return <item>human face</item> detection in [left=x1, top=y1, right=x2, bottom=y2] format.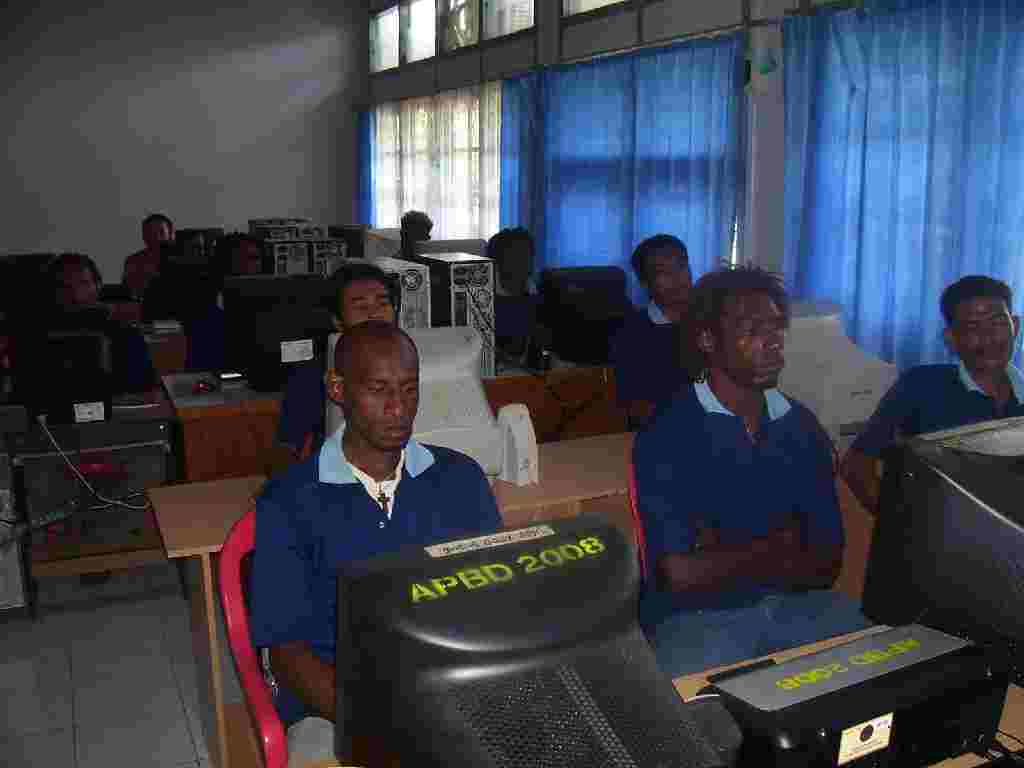
[left=344, top=280, right=396, bottom=328].
